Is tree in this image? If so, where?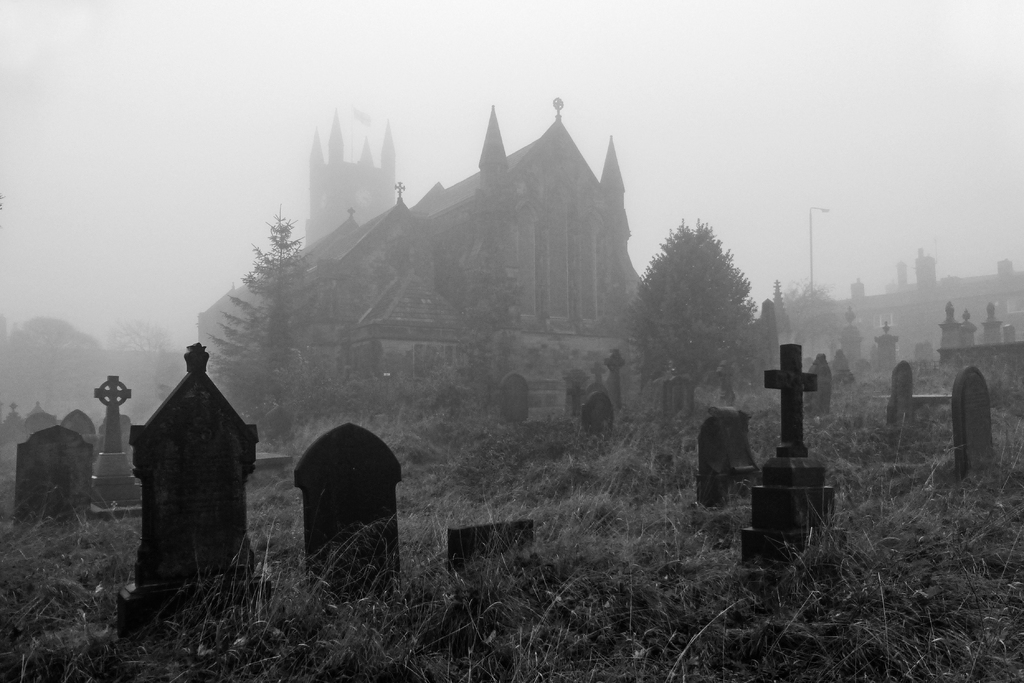
Yes, at box=[194, 202, 338, 435].
